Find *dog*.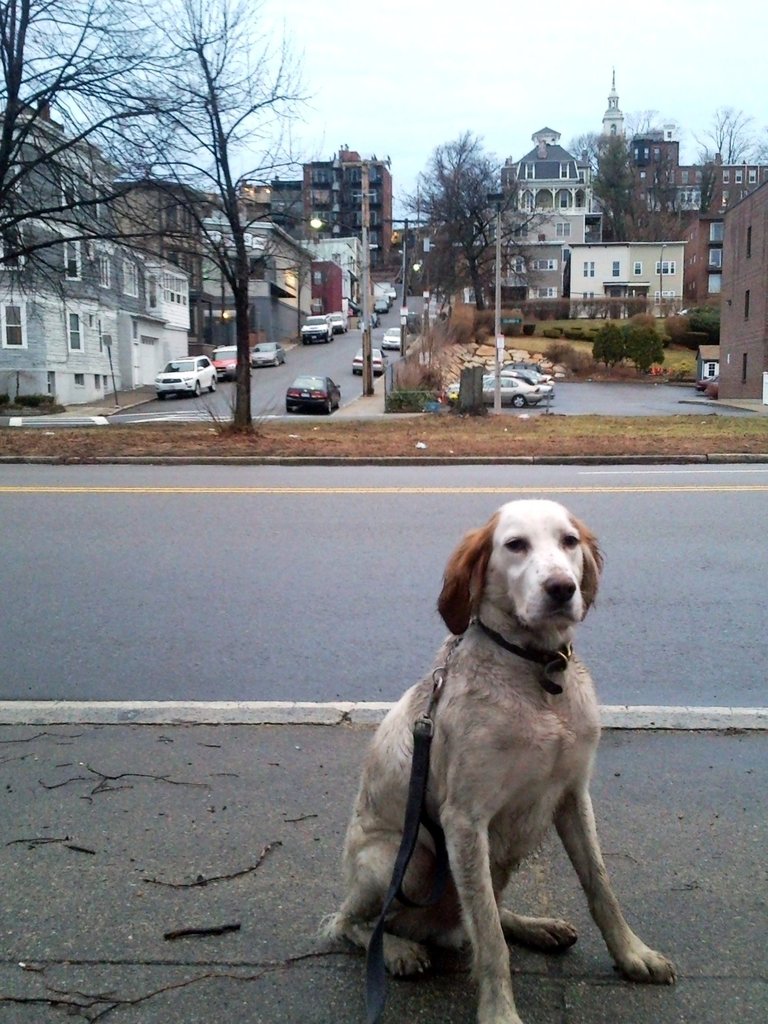
BBox(316, 500, 678, 1023).
